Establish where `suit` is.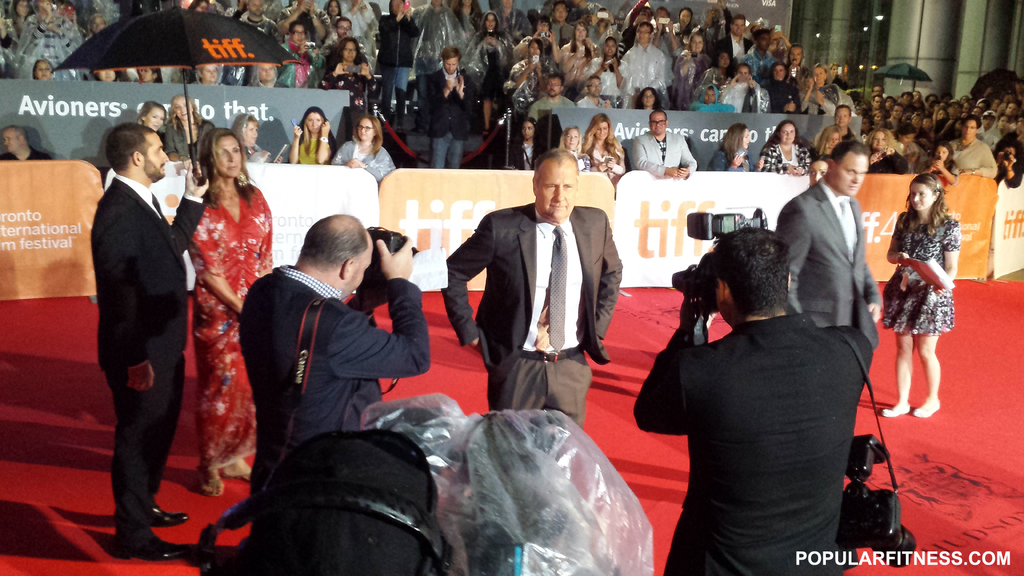
Established at x1=232, y1=267, x2=428, y2=575.
